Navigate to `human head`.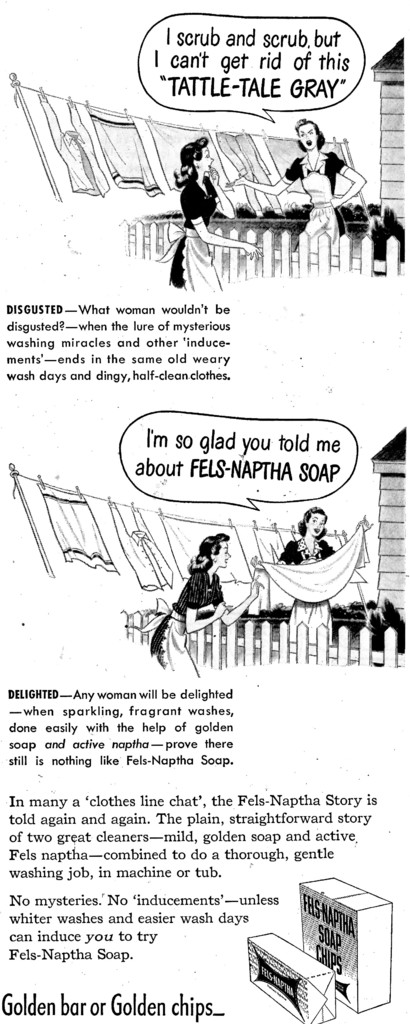
Navigation target: (196,531,233,568).
